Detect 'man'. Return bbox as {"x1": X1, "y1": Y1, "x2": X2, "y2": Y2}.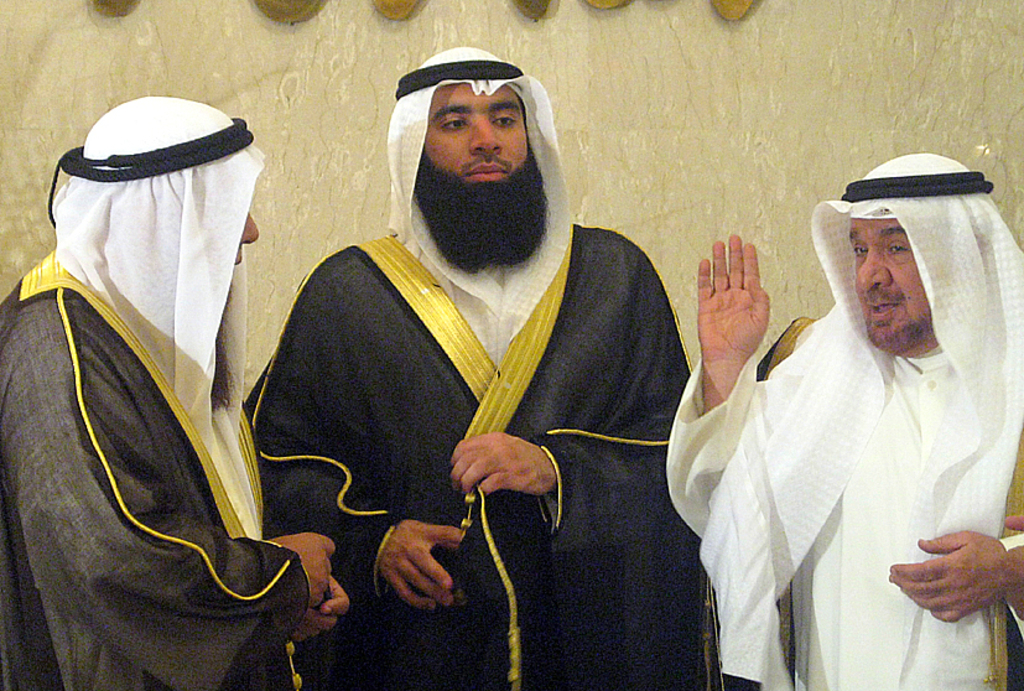
{"x1": 0, "y1": 92, "x2": 349, "y2": 690}.
